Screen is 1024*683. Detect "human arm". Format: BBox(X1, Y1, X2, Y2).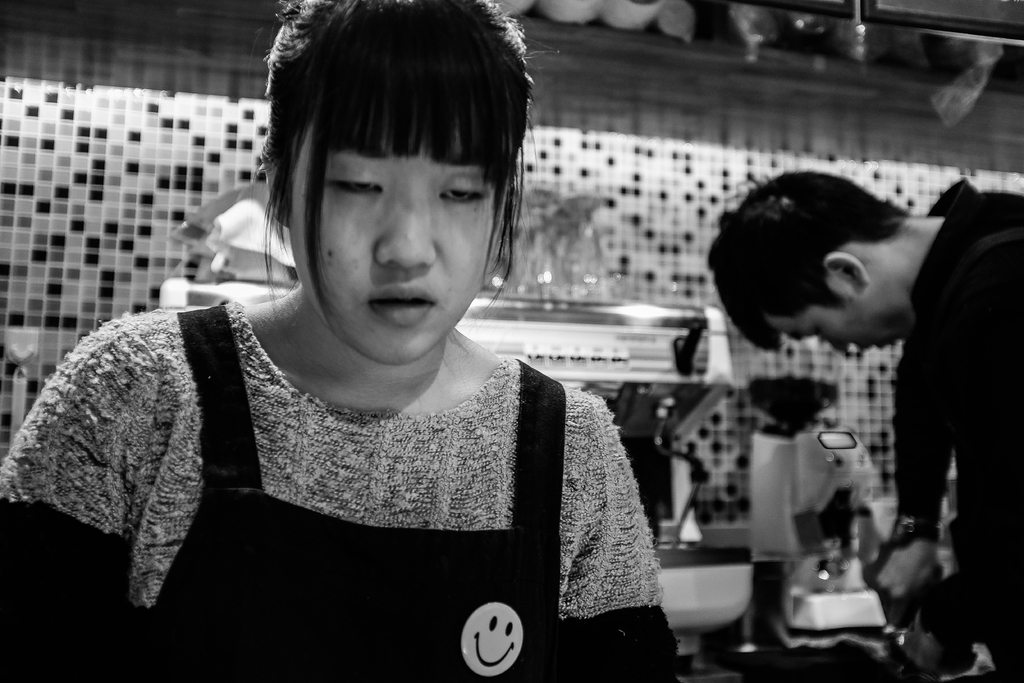
BBox(867, 347, 947, 609).
